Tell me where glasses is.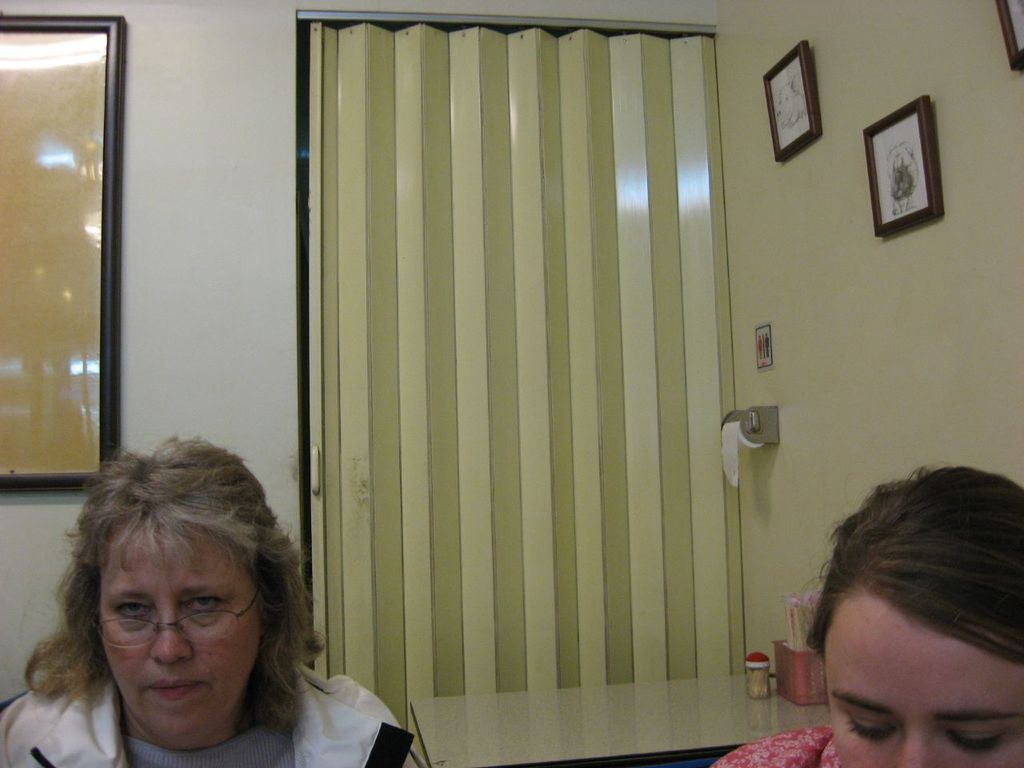
glasses is at crop(91, 580, 262, 650).
